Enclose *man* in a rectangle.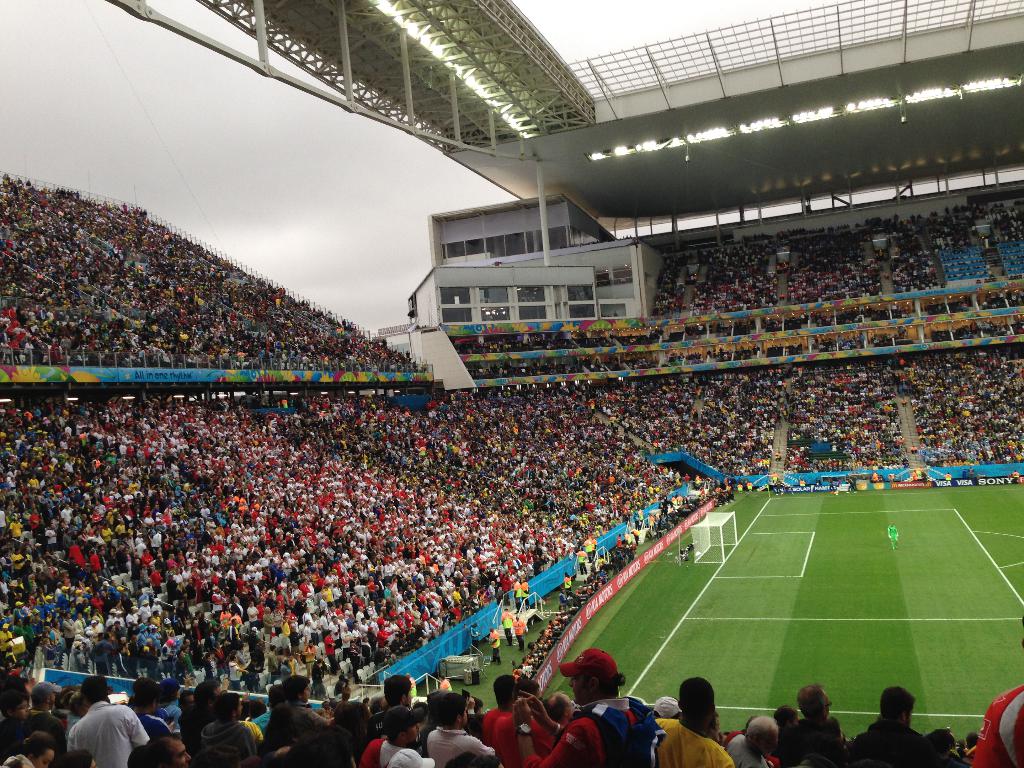
BBox(815, 478, 823, 488).
